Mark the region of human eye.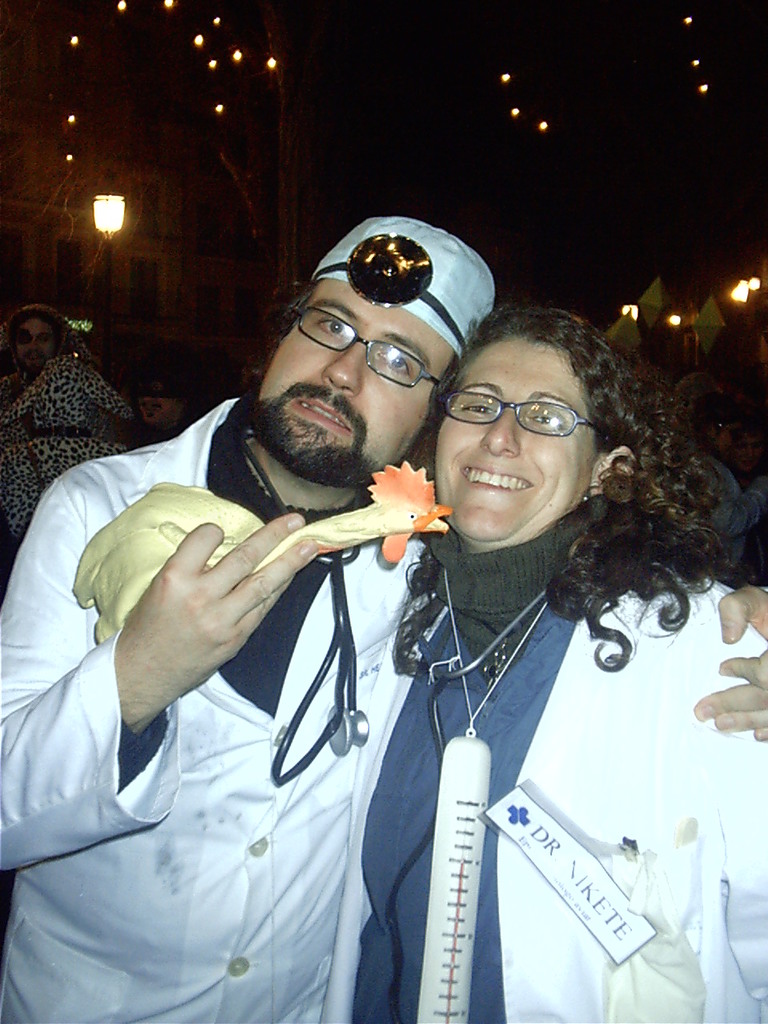
Region: bbox=[458, 404, 497, 418].
